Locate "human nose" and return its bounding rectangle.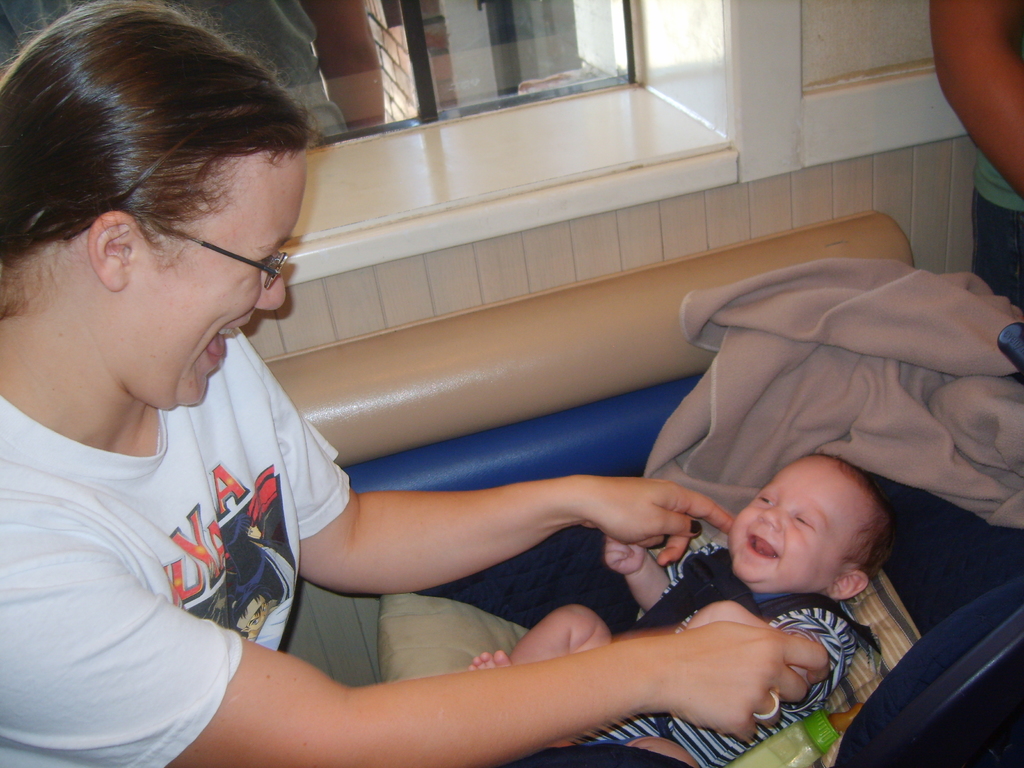
bbox=[260, 259, 285, 315].
